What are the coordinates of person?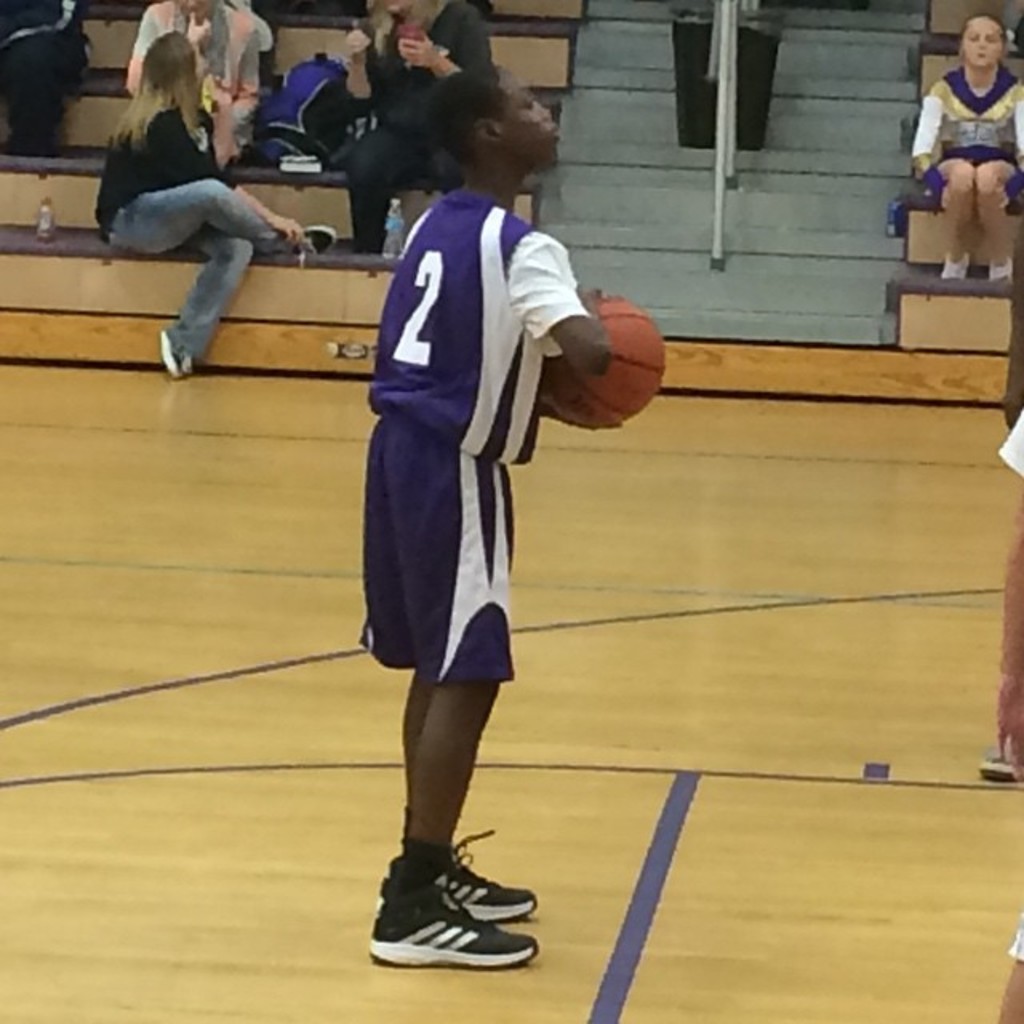
rect(912, 21, 1022, 283).
